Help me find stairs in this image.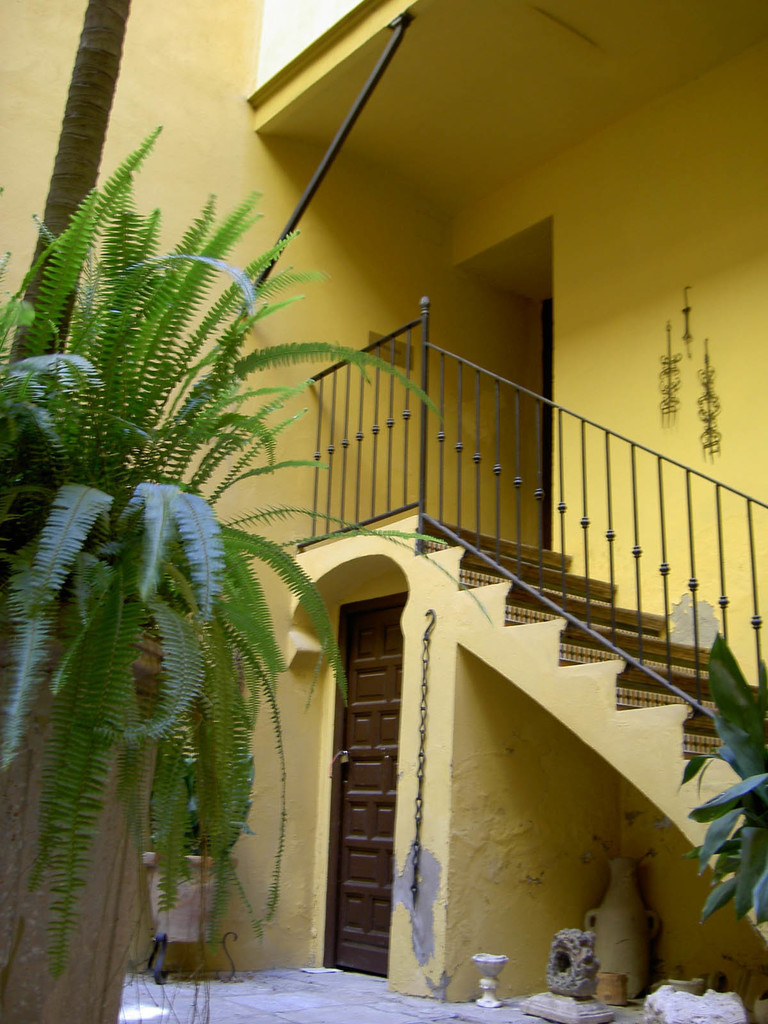
Found it: rect(413, 509, 740, 781).
